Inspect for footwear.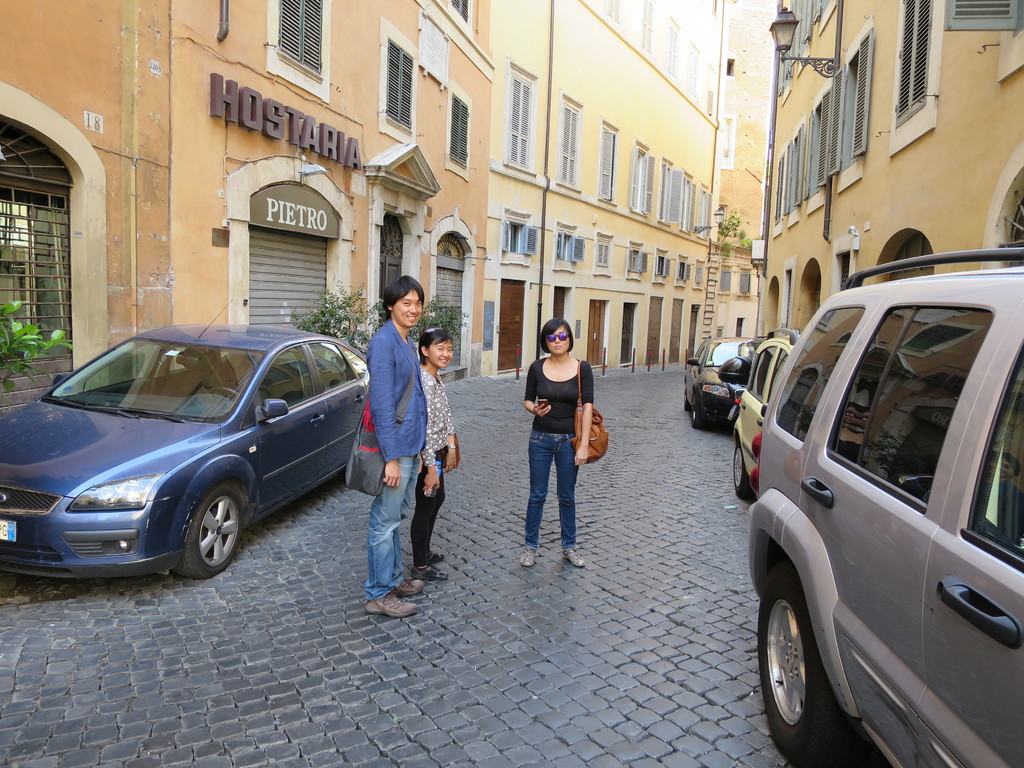
Inspection: <region>365, 580, 415, 616</region>.
